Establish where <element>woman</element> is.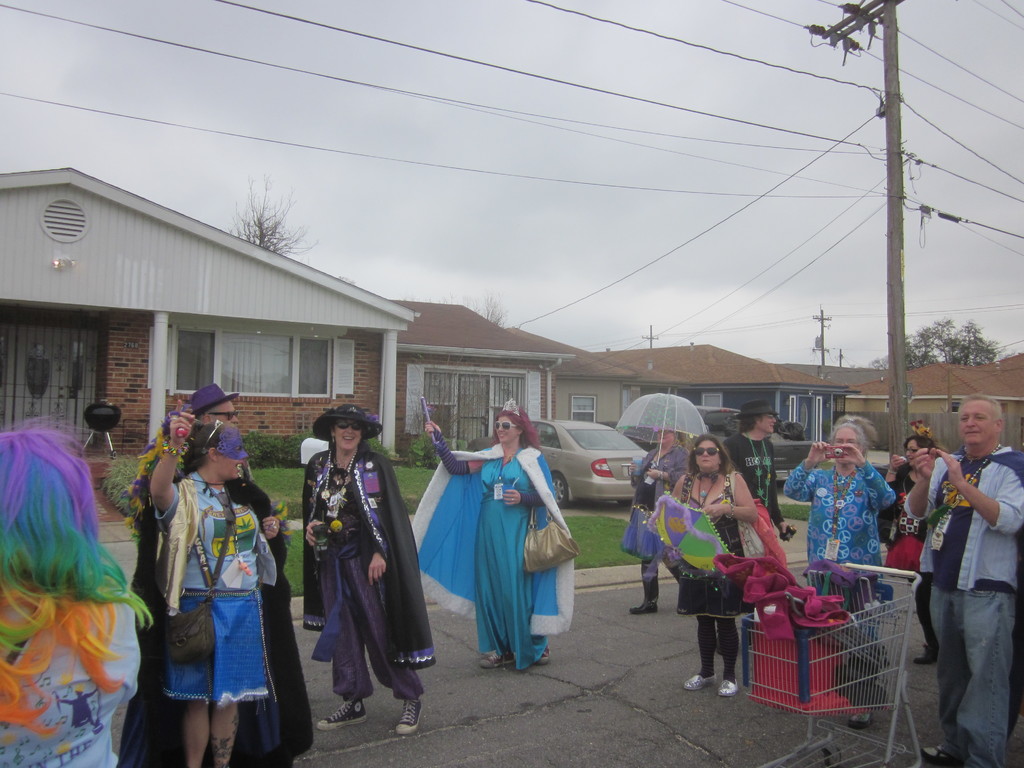
Established at 725,404,797,543.
